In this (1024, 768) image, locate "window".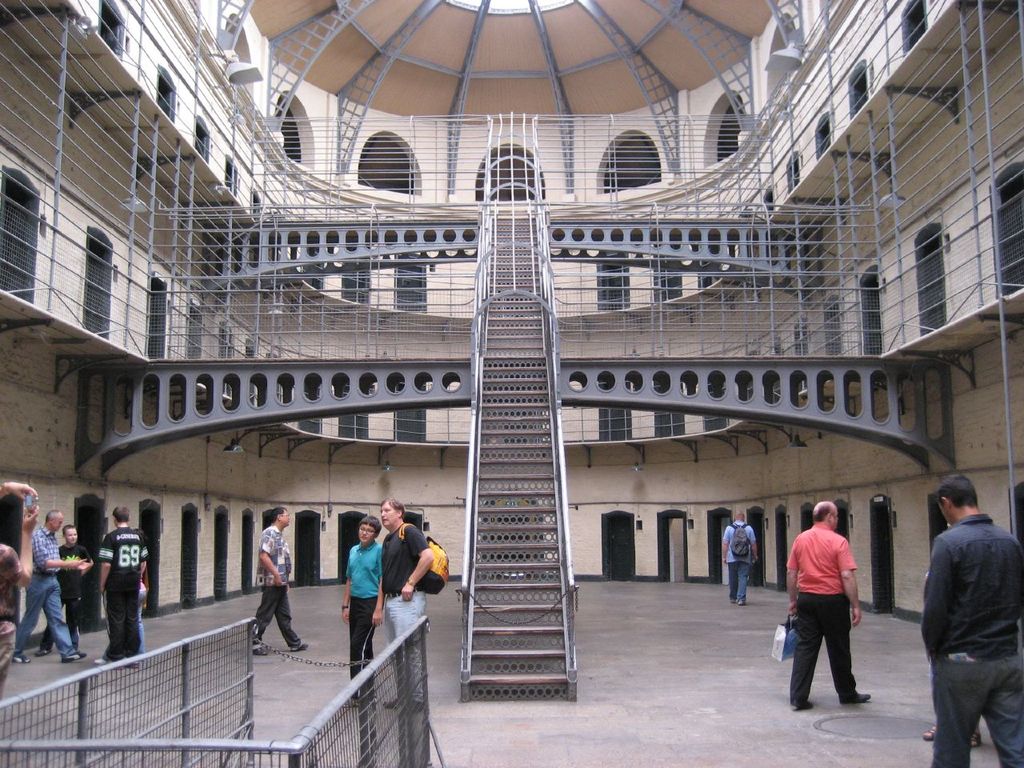
Bounding box: box=[147, 272, 170, 362].
